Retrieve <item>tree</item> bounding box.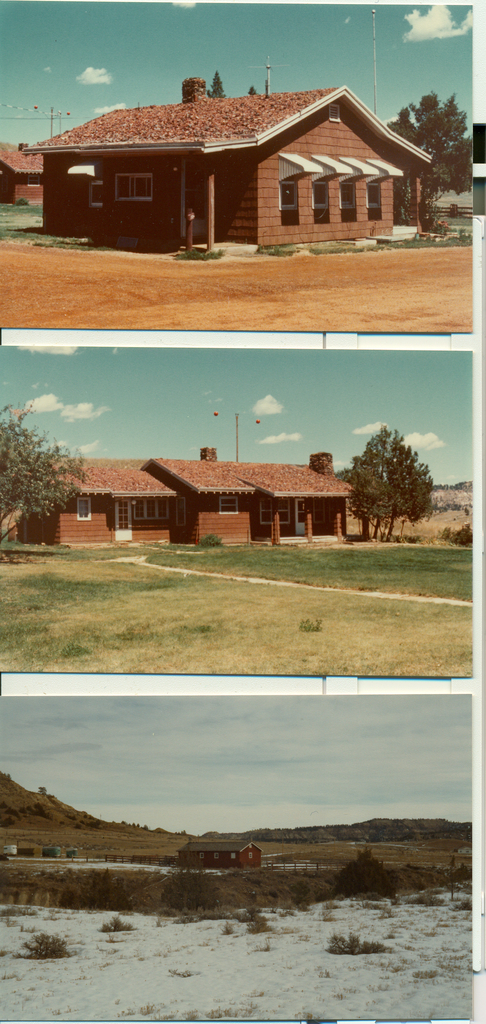
Bounding box: (x1=390, y1=451, x2=439, y2=526).
